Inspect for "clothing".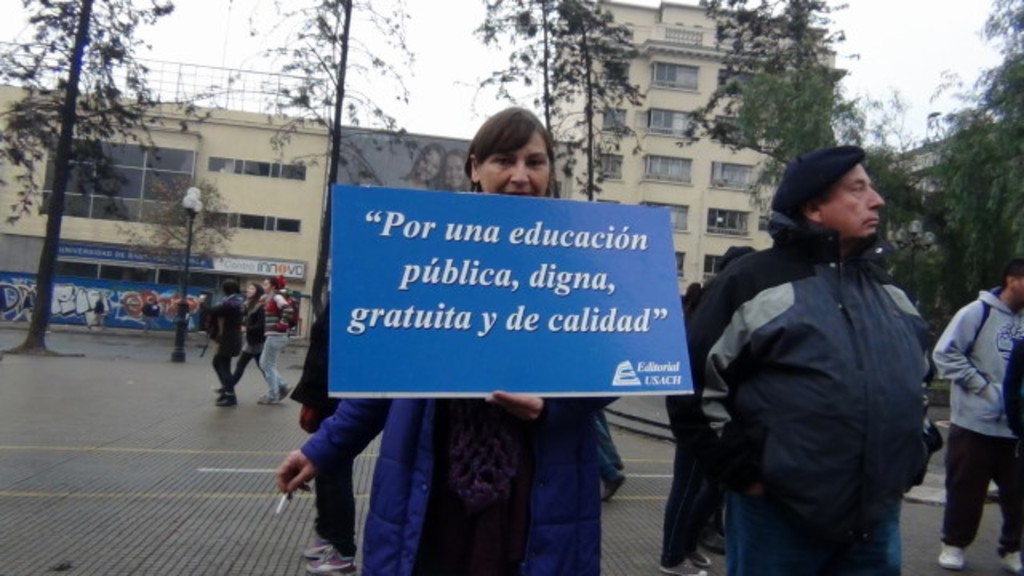
Inspection: {"x1": 674, "y1": 219, "x2": 925, "y2": 574}.
